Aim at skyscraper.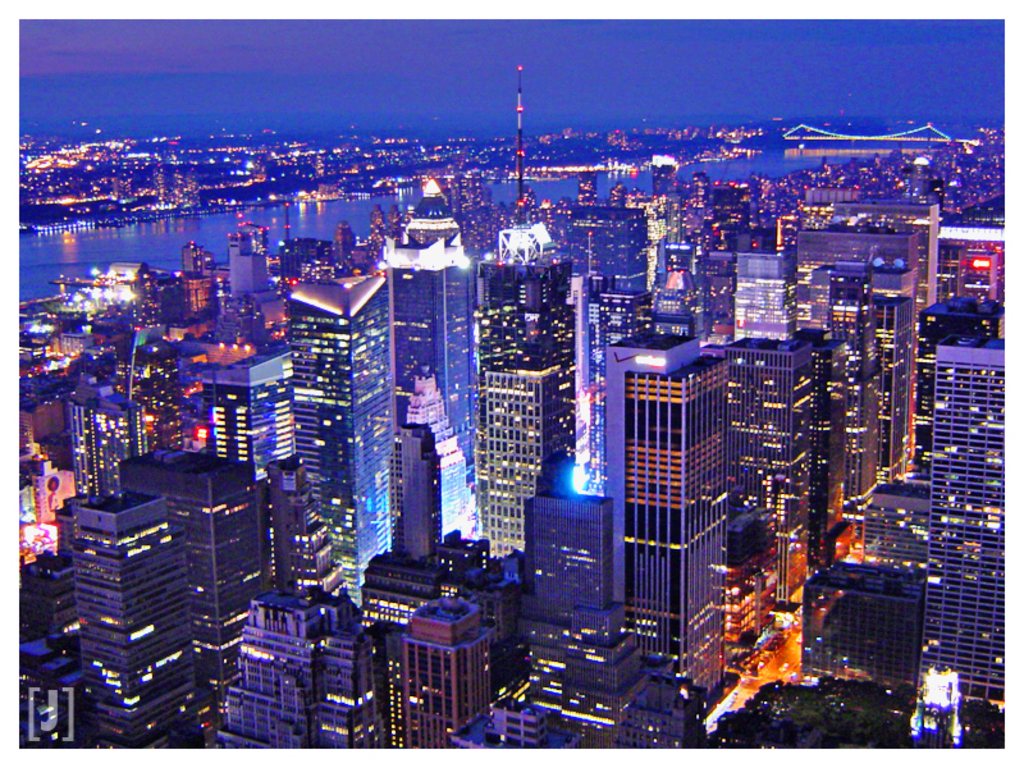
Aimed at region(919, 288, 1023, 425).
